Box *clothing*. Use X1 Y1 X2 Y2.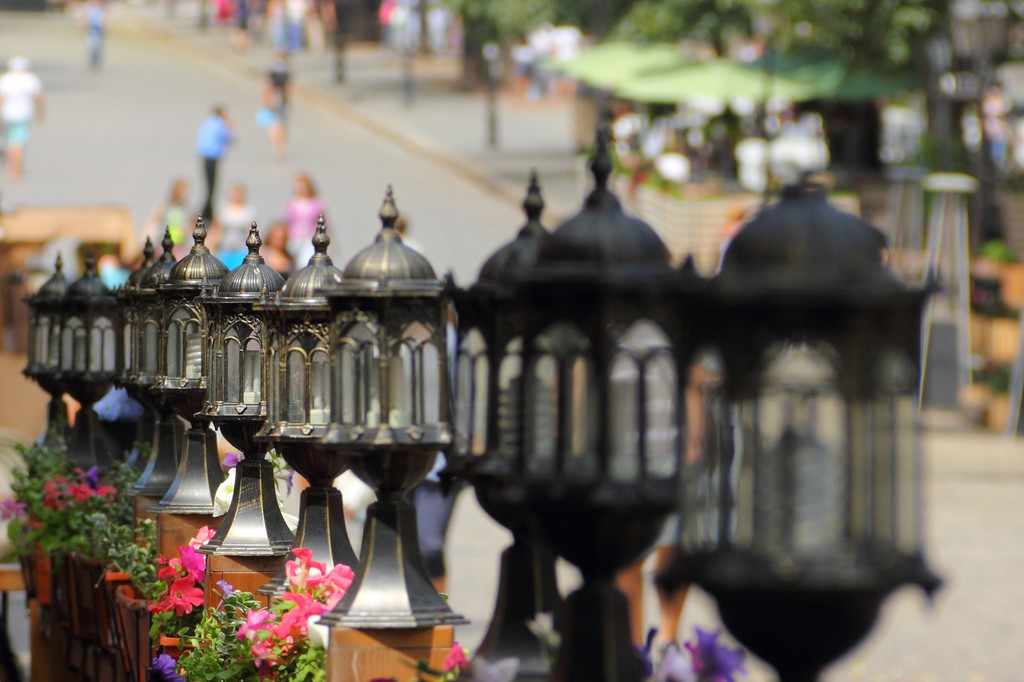
215 202 259 266.
